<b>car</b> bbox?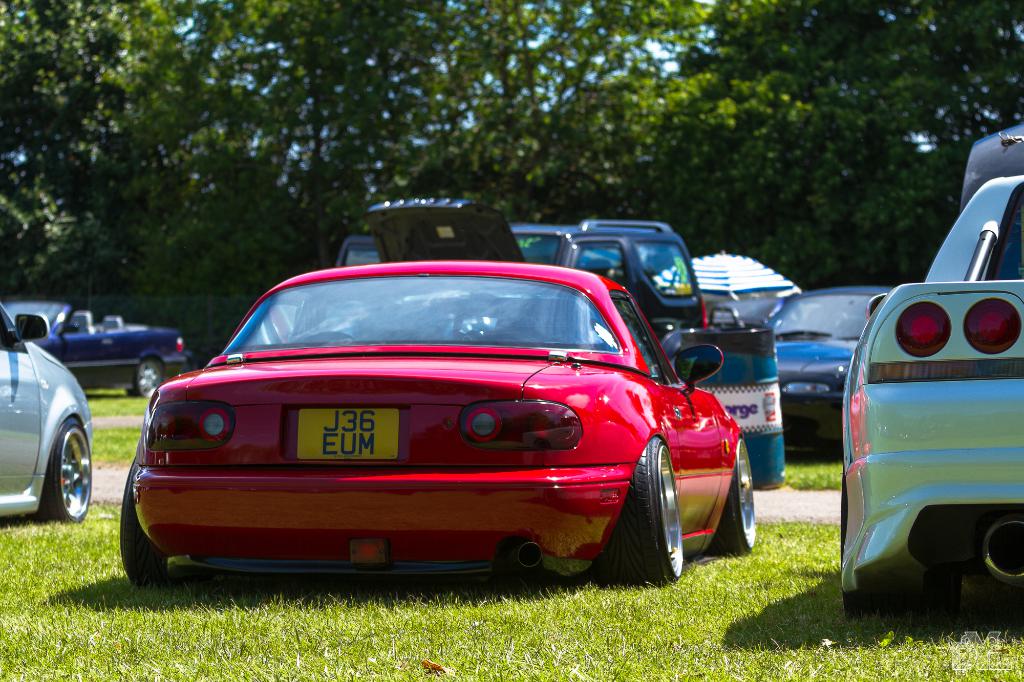
bbox=(1, 297, 193, 397)
